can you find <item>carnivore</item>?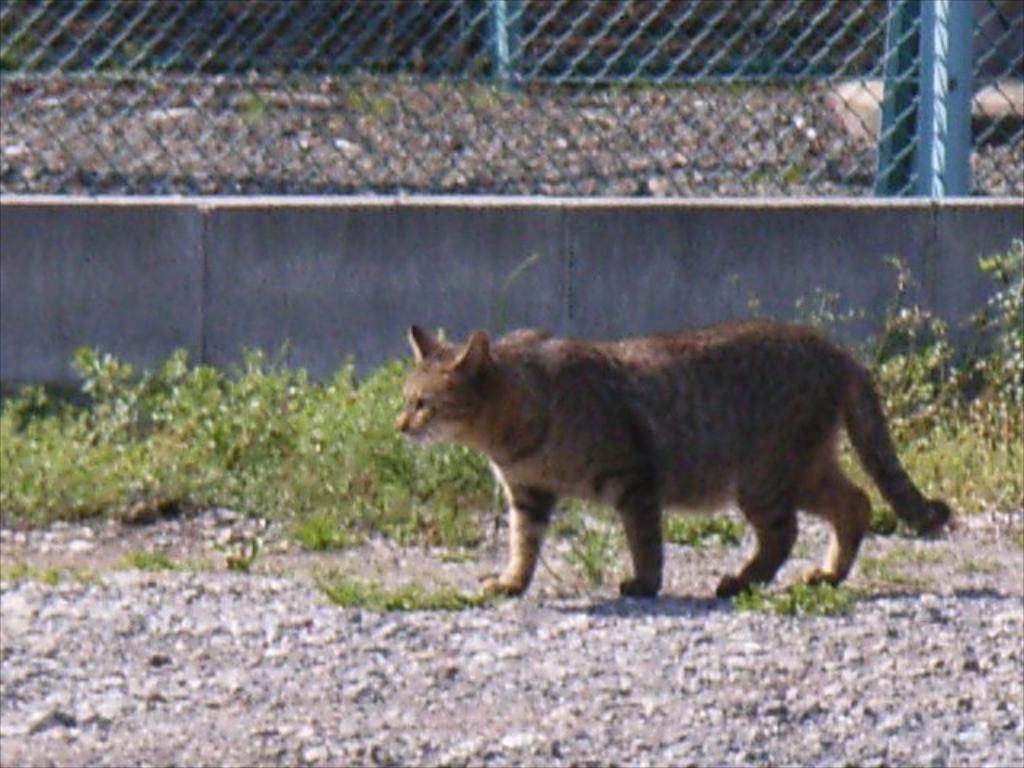
Yes, bounding box: locate(381, 314, 947, 618).
